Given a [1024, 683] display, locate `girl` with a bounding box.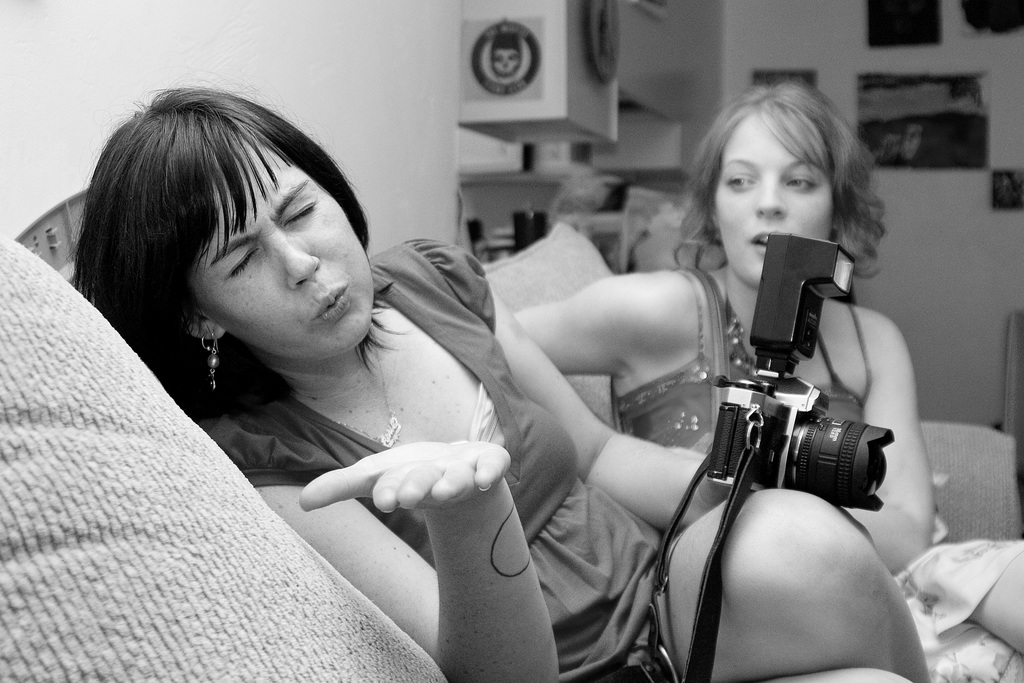
Located: (72, 80, 934, 682).
